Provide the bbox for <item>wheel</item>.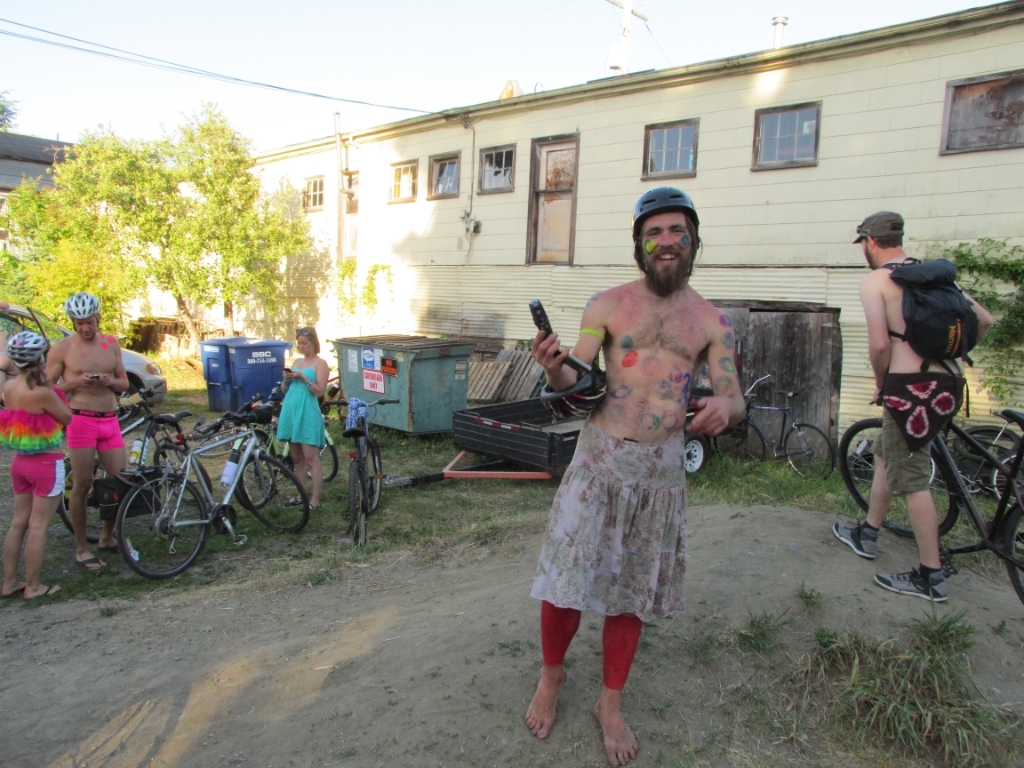
152,441,214,510.
